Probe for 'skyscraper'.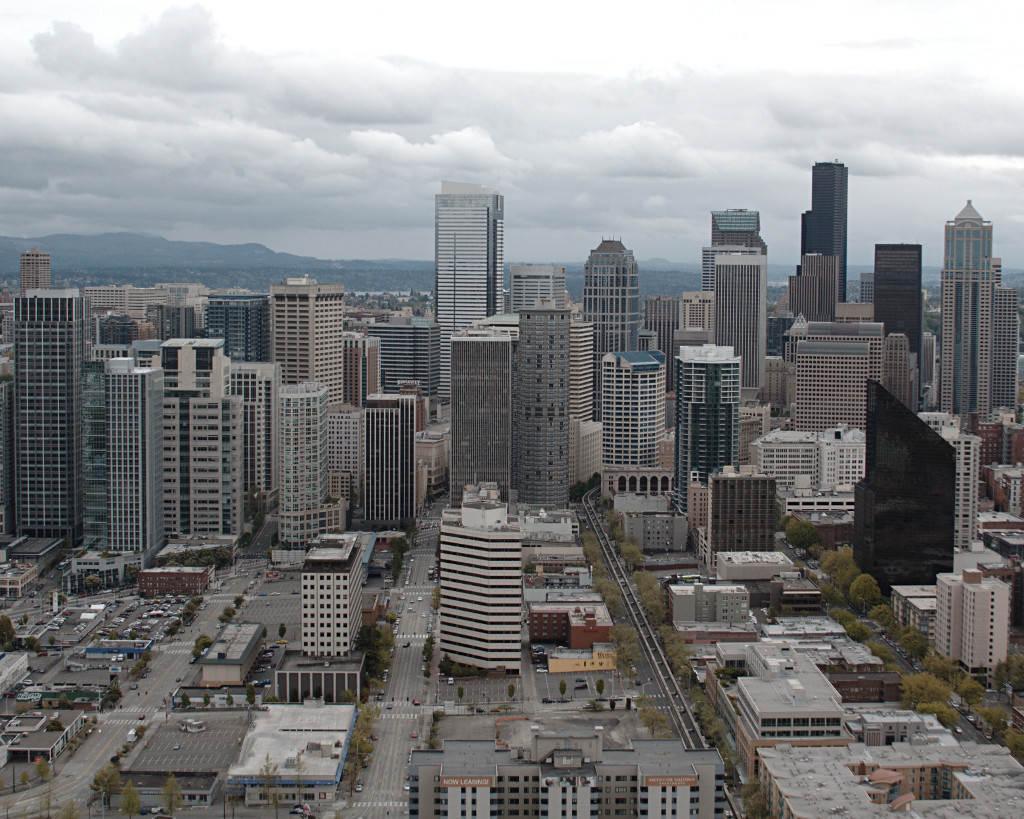
Probe result: (698,248,753,295).
